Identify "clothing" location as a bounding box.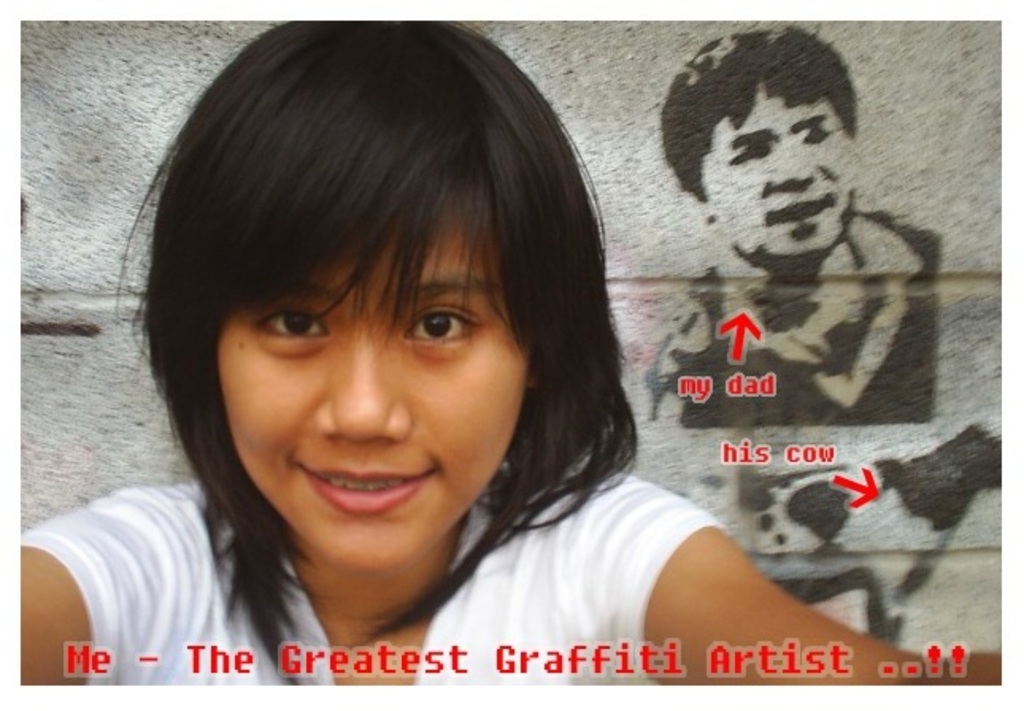
box(648, 208, 930, 417).
